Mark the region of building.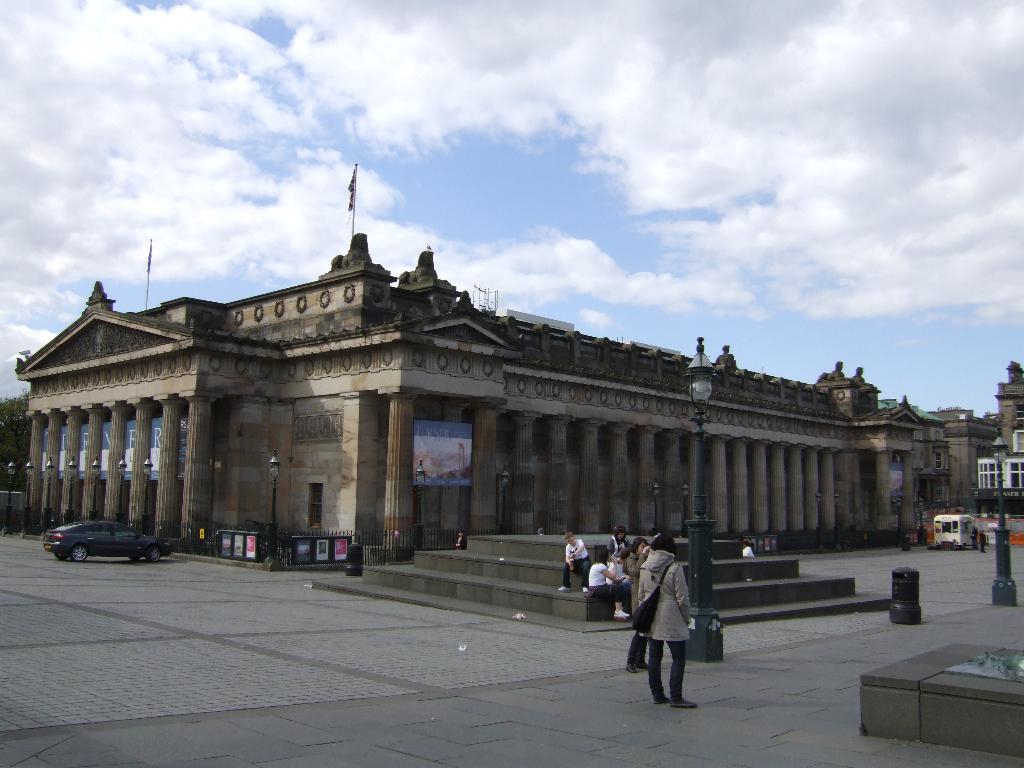
Region: region(973, 361, 1023, 509).
